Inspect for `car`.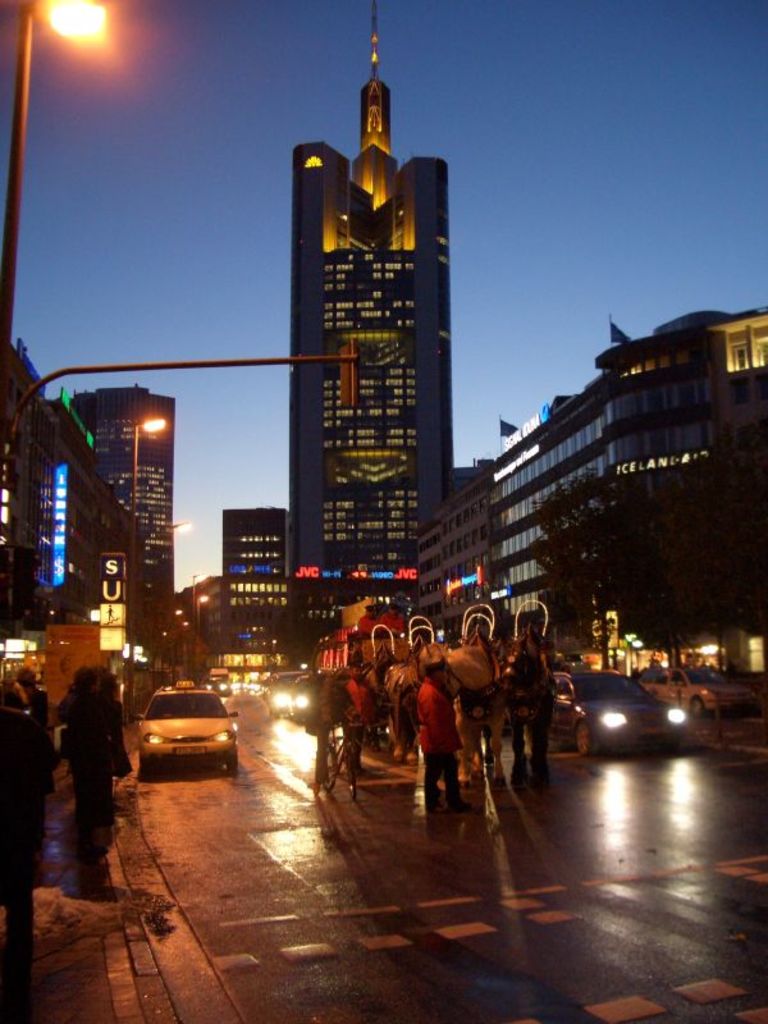
Inspection: pyautogui.locateOnScreen(639, 663, 755, 716).
